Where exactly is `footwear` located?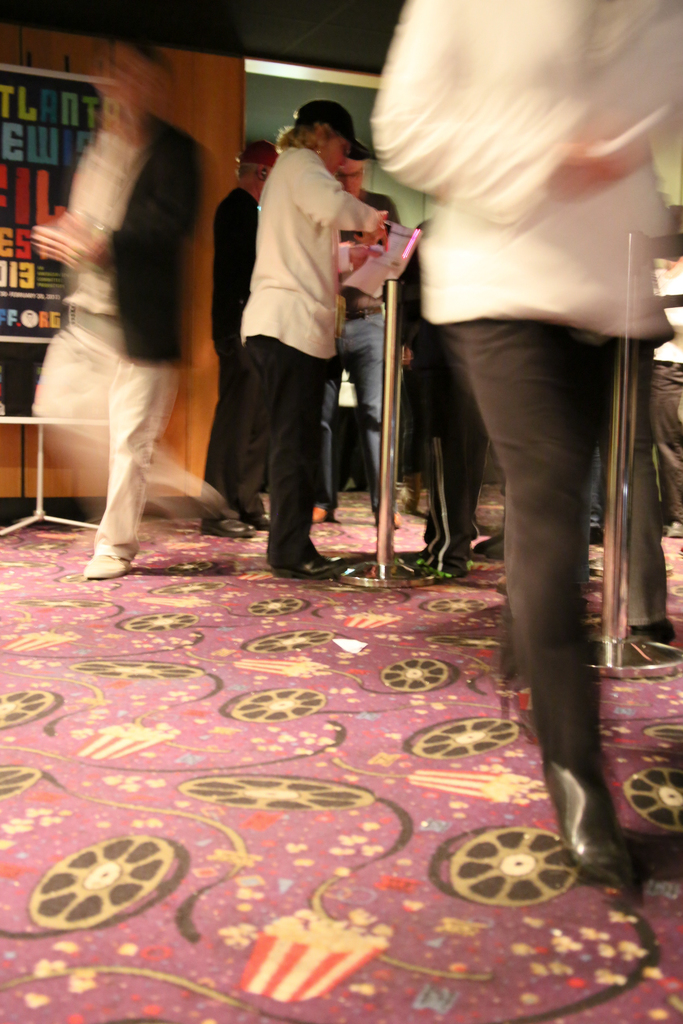
Its bounding box is bbox=(536, 762, 639, 893).
